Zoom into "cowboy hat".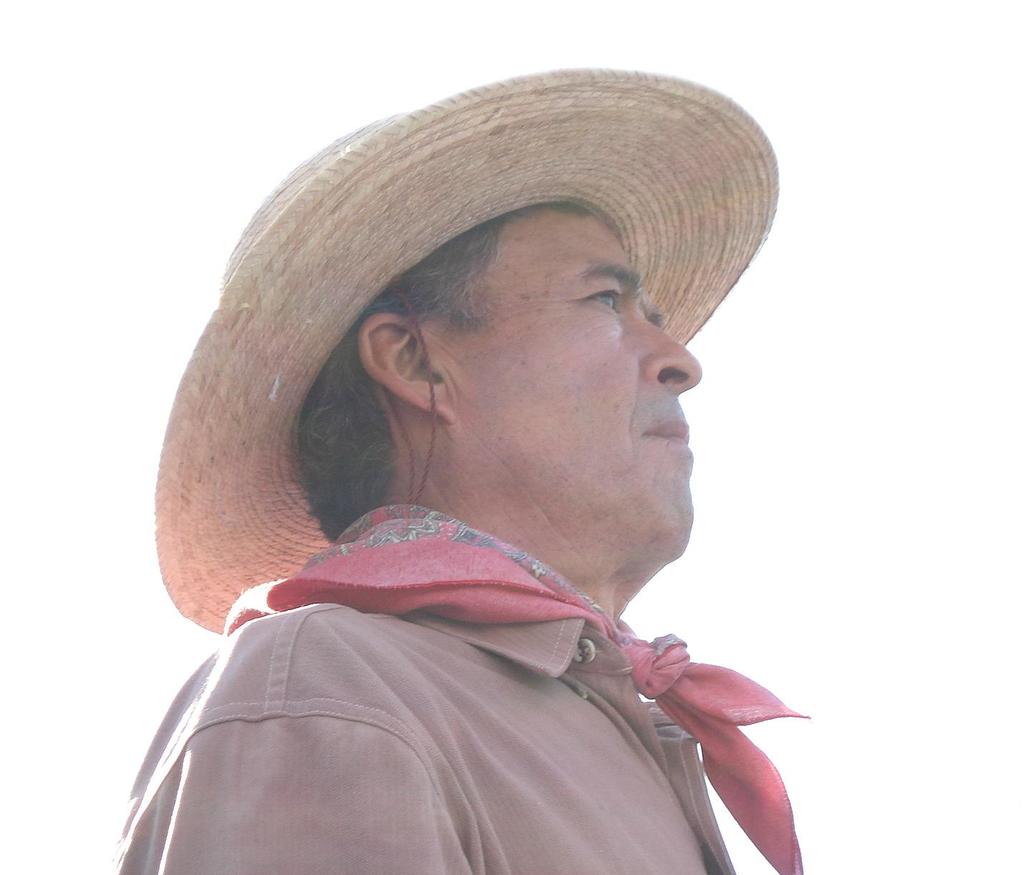
Zoom target: region(158, 77, 756, 564).
